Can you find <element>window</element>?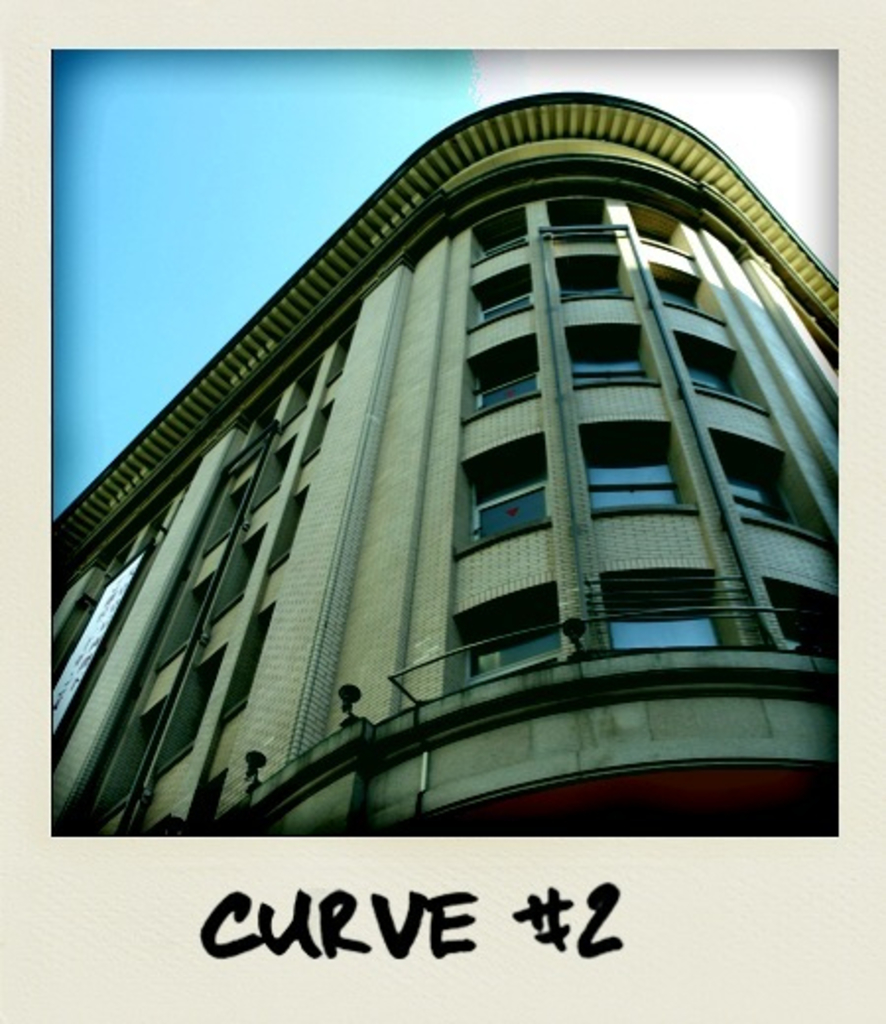
Yes, bounding box: (x1=652, y1=262, x2=723, y2=321).
